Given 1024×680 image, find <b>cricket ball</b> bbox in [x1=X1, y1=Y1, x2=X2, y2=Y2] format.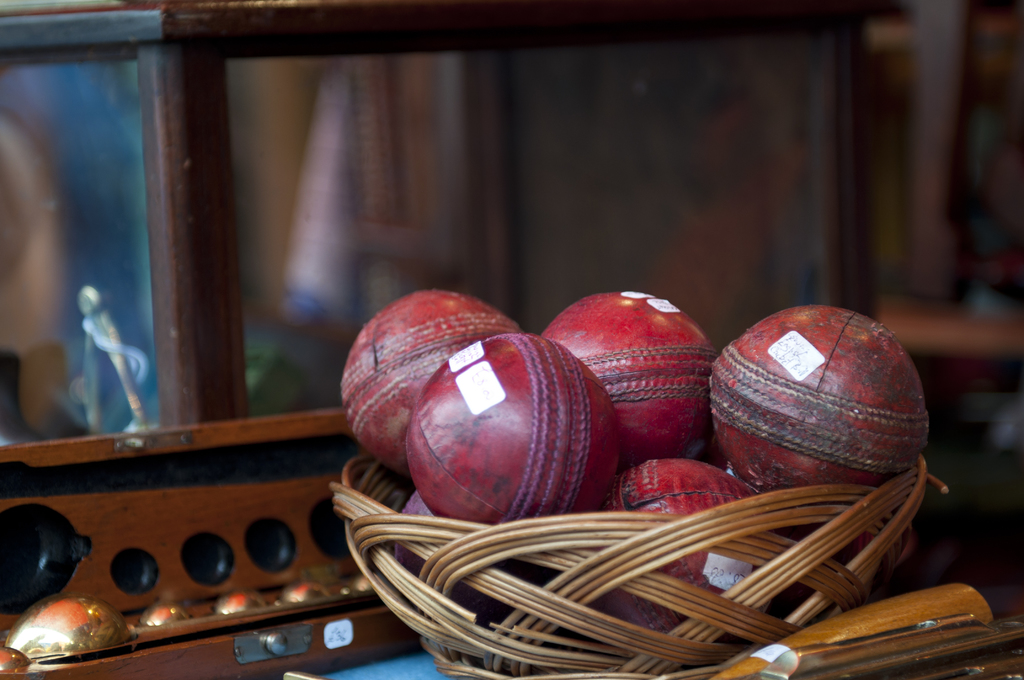
[x1=596, y1=455, x2=780, y2=638].
